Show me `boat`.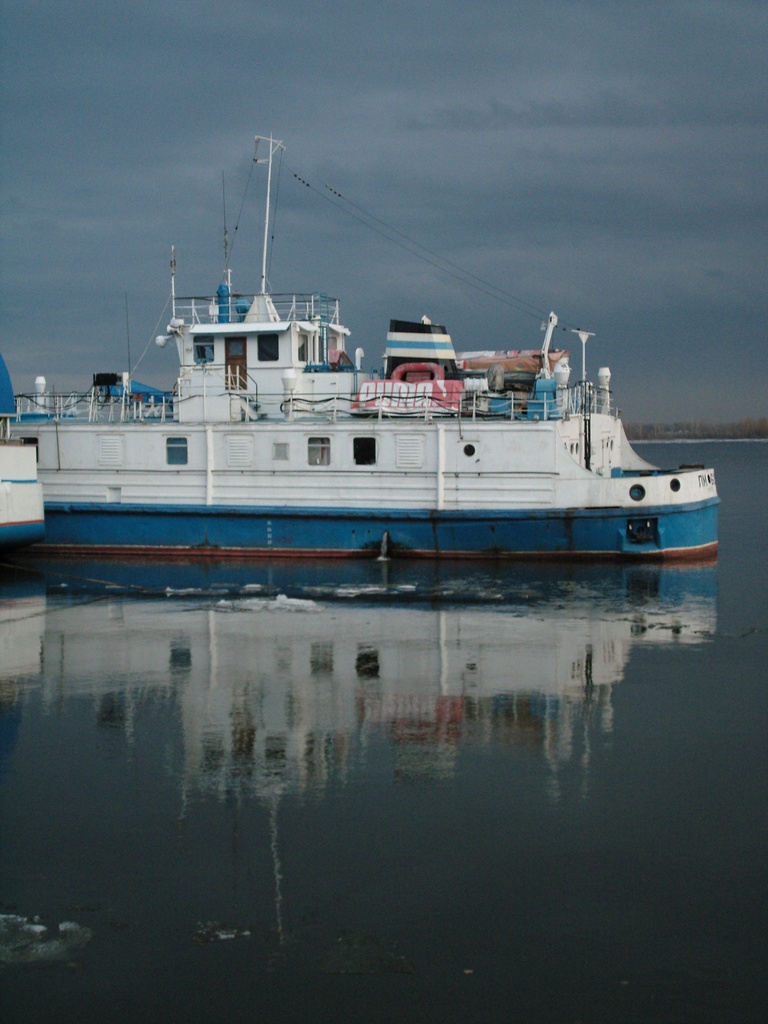
`boat` is here: (16,122,721,573).
